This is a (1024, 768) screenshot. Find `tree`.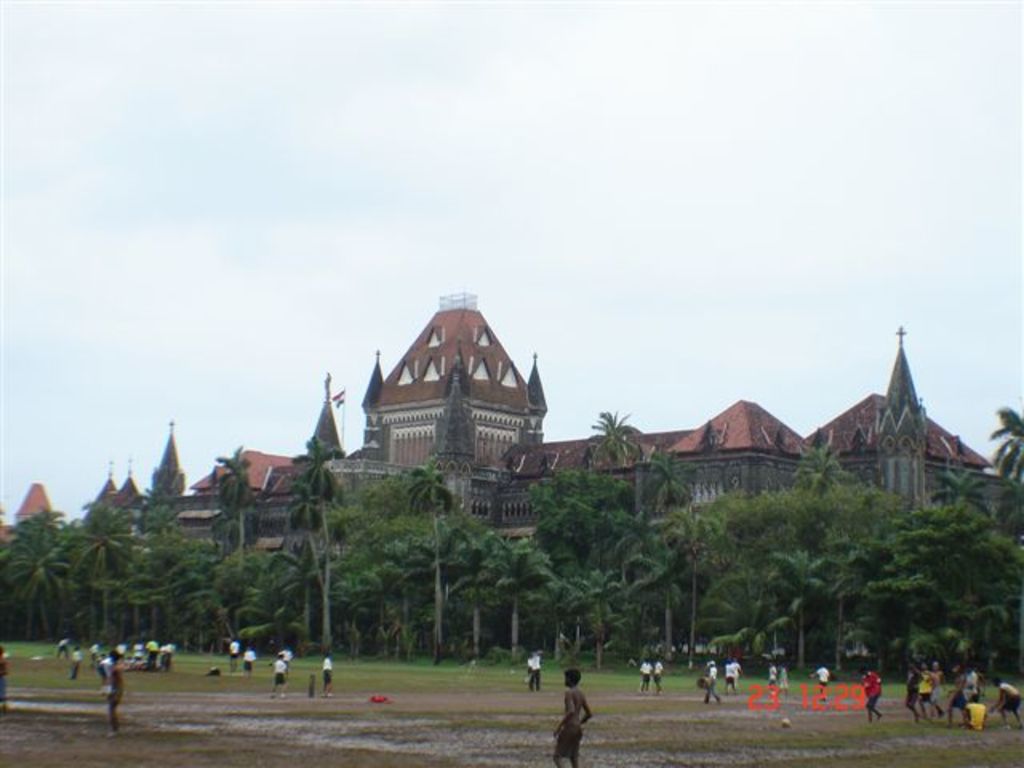
Bounding box: box(709, 565, 770, 653).
